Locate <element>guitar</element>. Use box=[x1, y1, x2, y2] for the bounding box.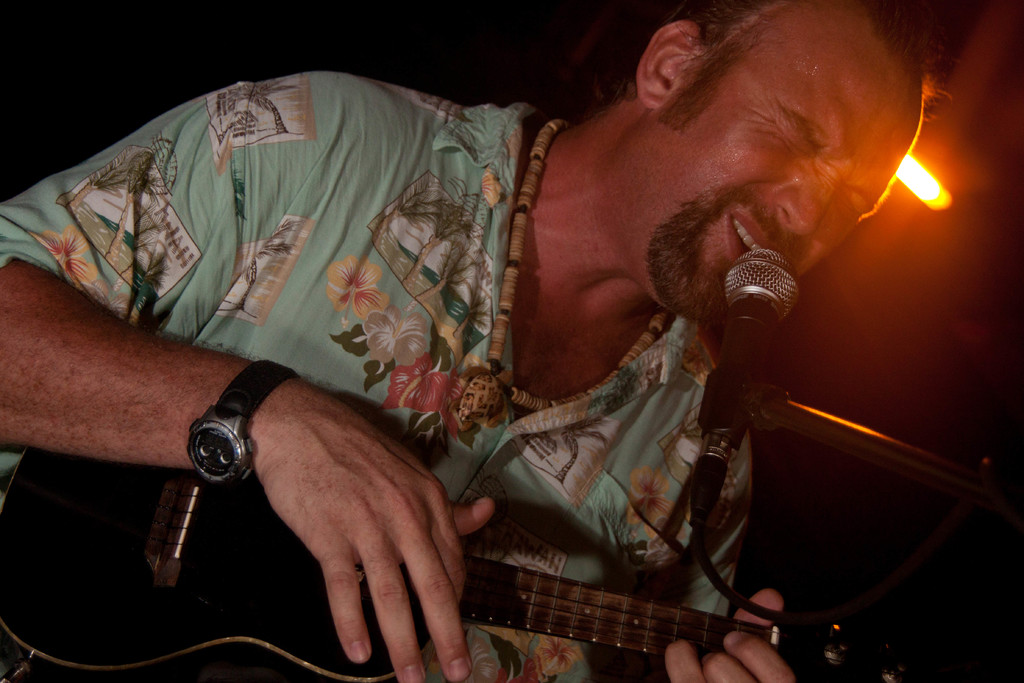
box=[0, 441, 920, 682].
